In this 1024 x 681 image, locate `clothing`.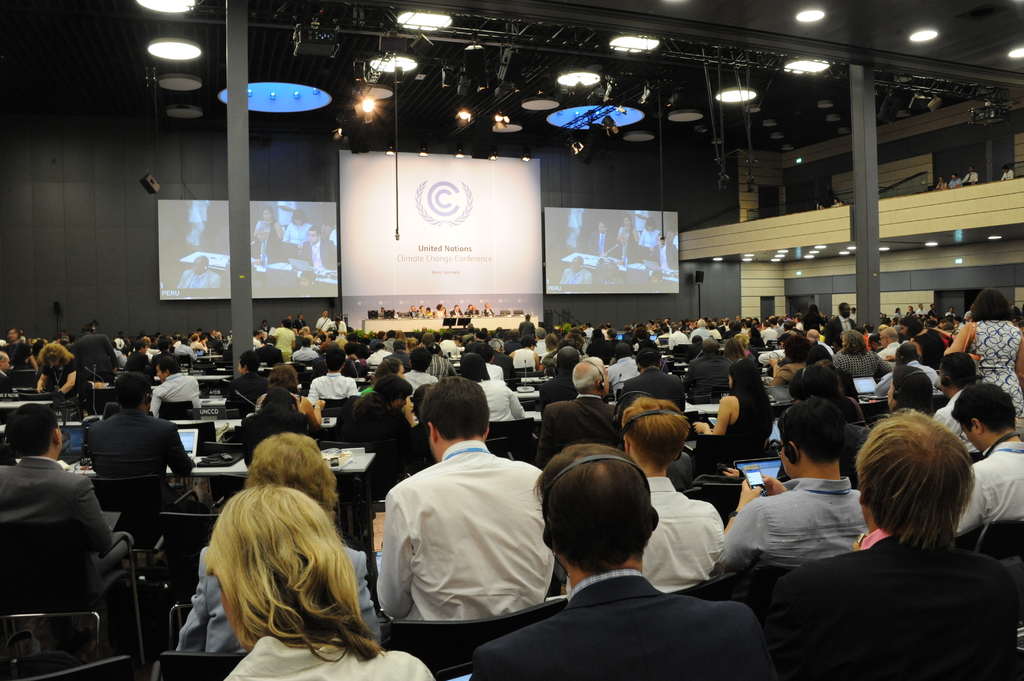
Bounding box: [649,243,678,268].
